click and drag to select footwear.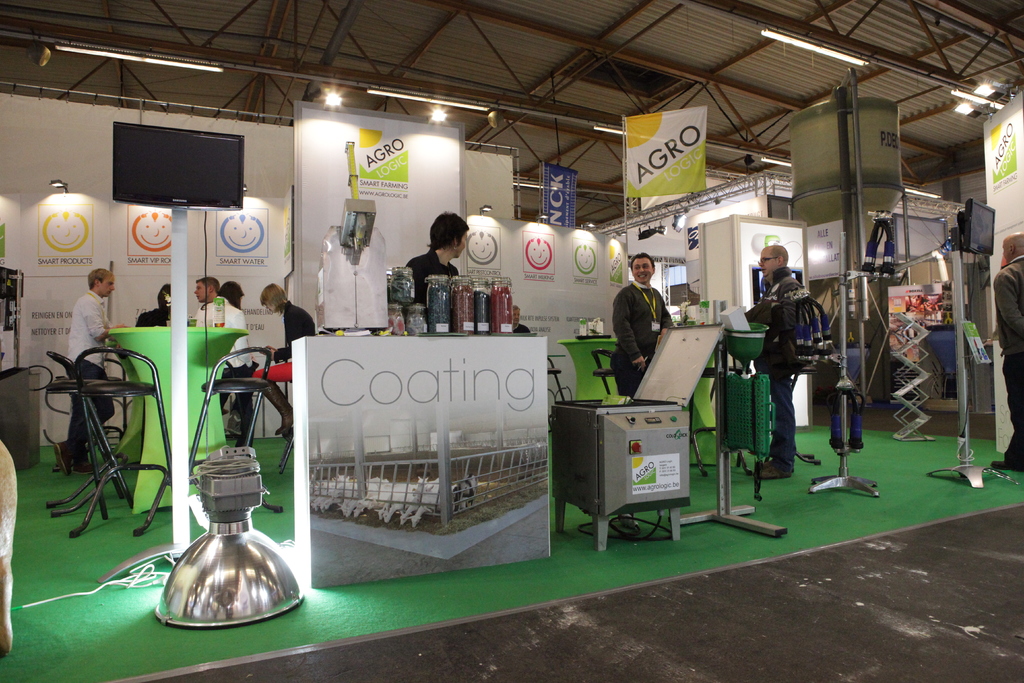
Selection: x1=225, y1=413, x2=240, y2=434.
